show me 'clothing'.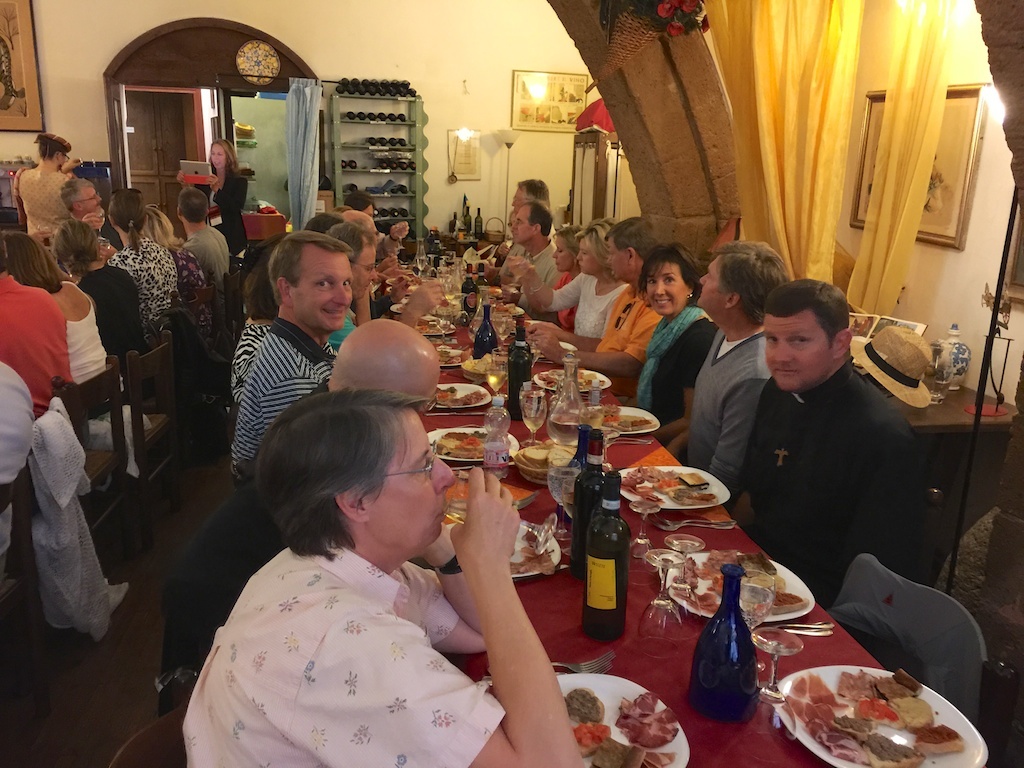
'clothing' is here: bbox=[687, 327, 778, 498].
